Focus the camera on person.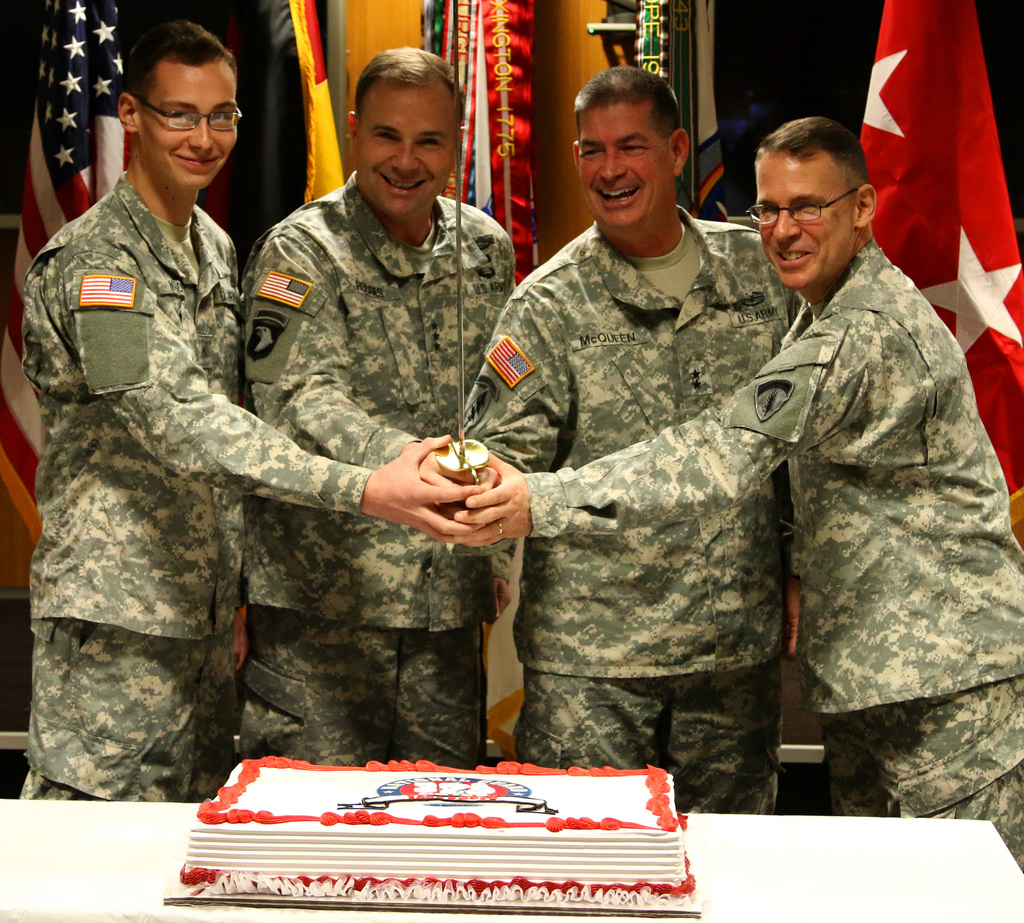
Focus region: <bbox>236, 45, 516, 784</bbox>.
